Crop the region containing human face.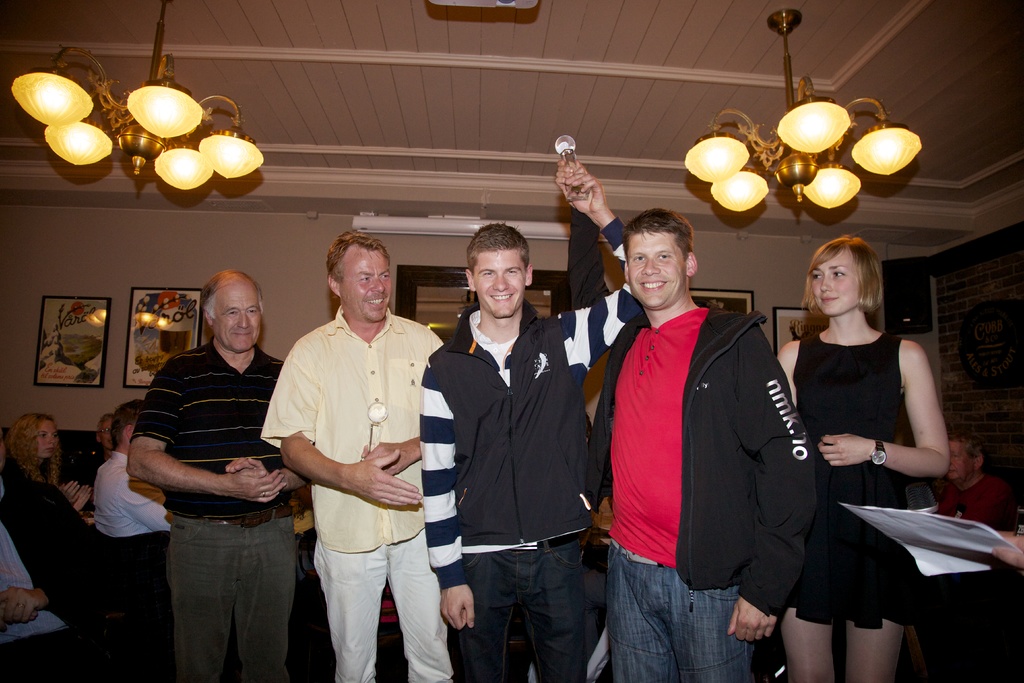
Crop region: <box>99,422,113,450</box>.
